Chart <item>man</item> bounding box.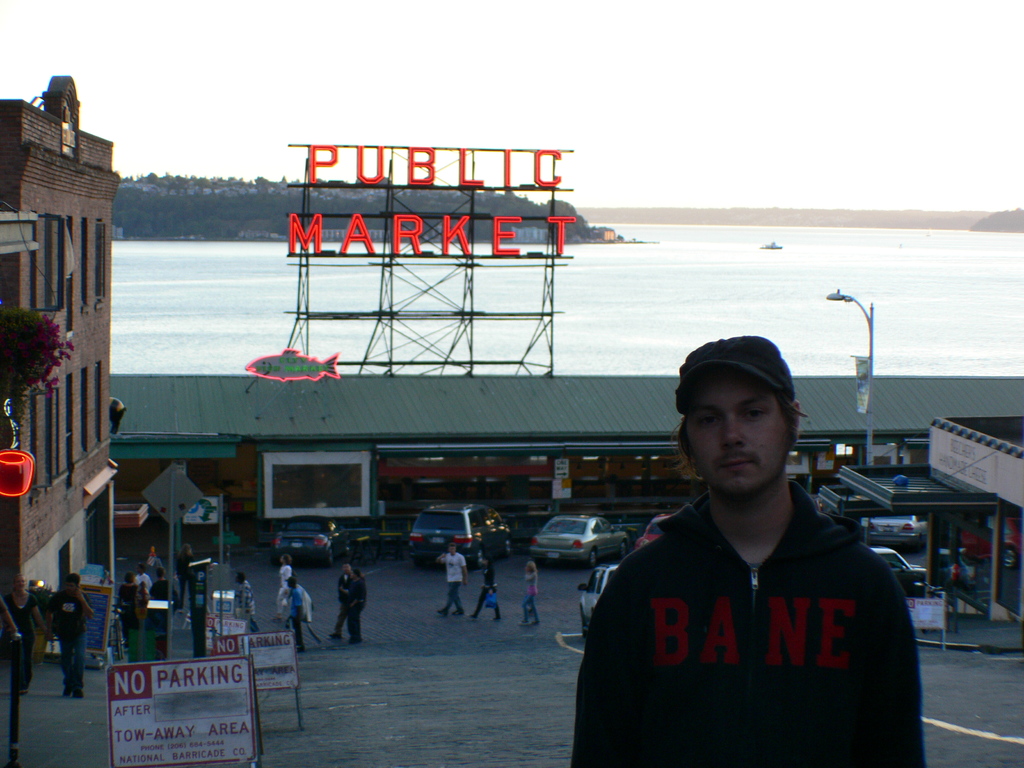
Charted: l=49, t=570, r=95, b=700.
